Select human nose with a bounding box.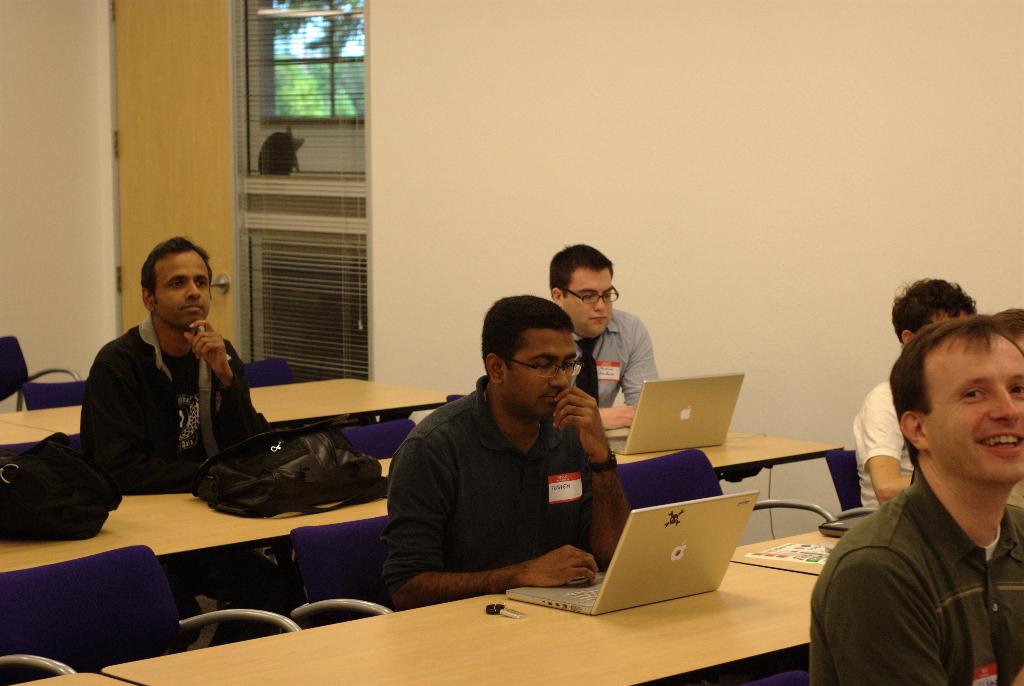
pyautogui.locateOnScreen(548, 358, 570, 390).
